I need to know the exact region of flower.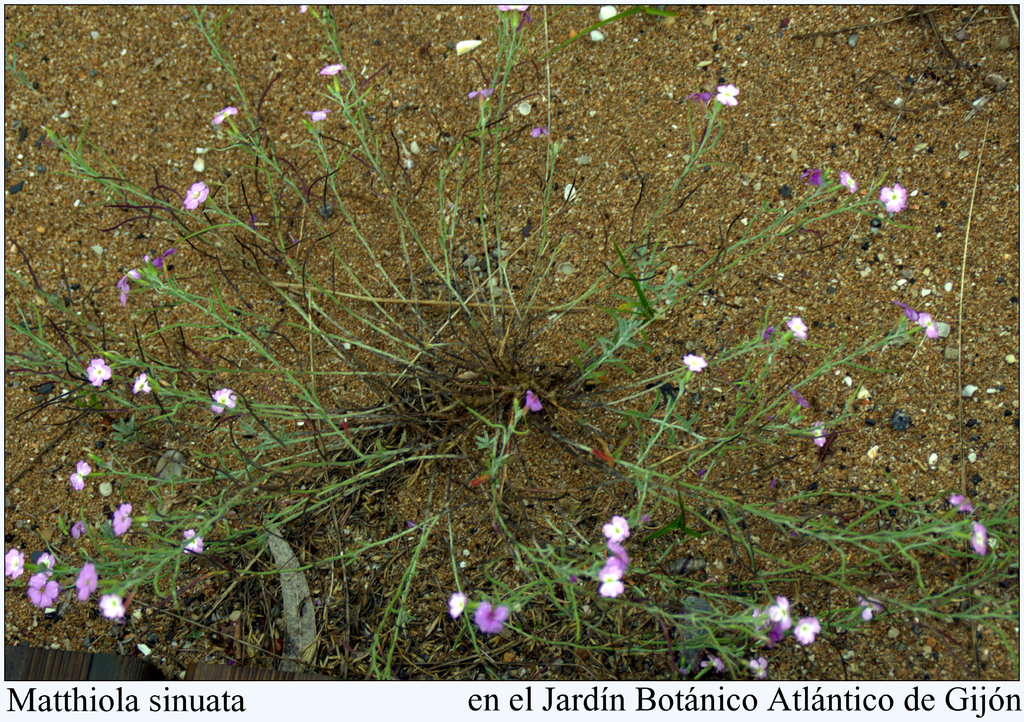
Region: crop(308, 111, 324, 129).
